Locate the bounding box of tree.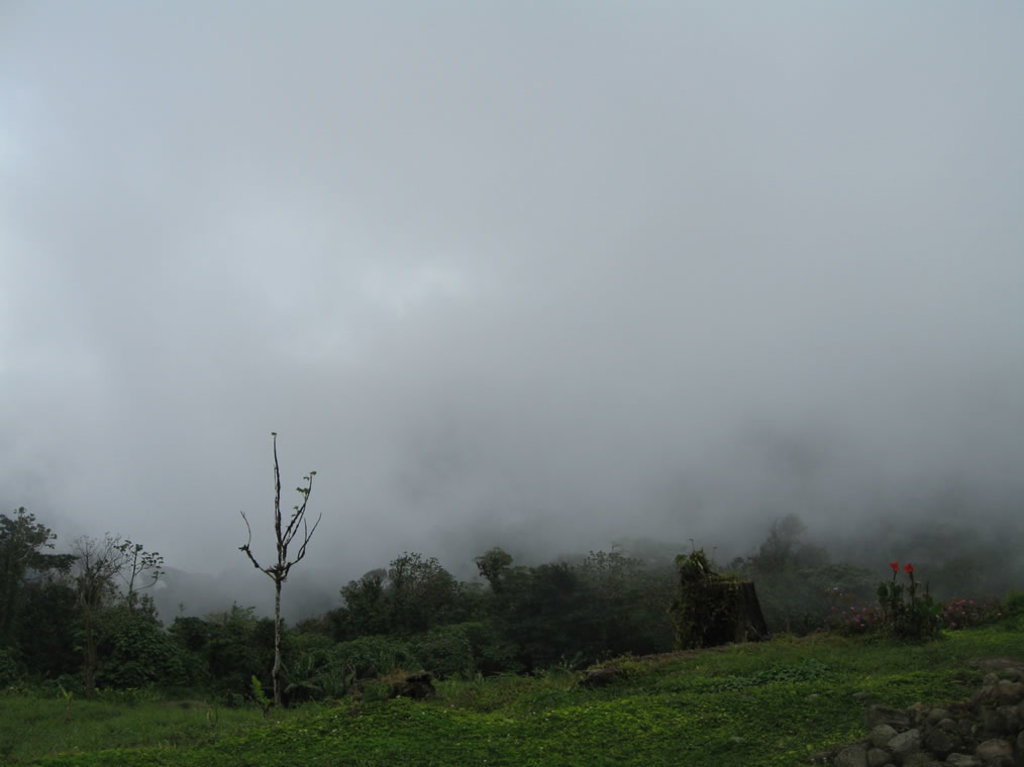
Bounding box: (453,533,595,607).
